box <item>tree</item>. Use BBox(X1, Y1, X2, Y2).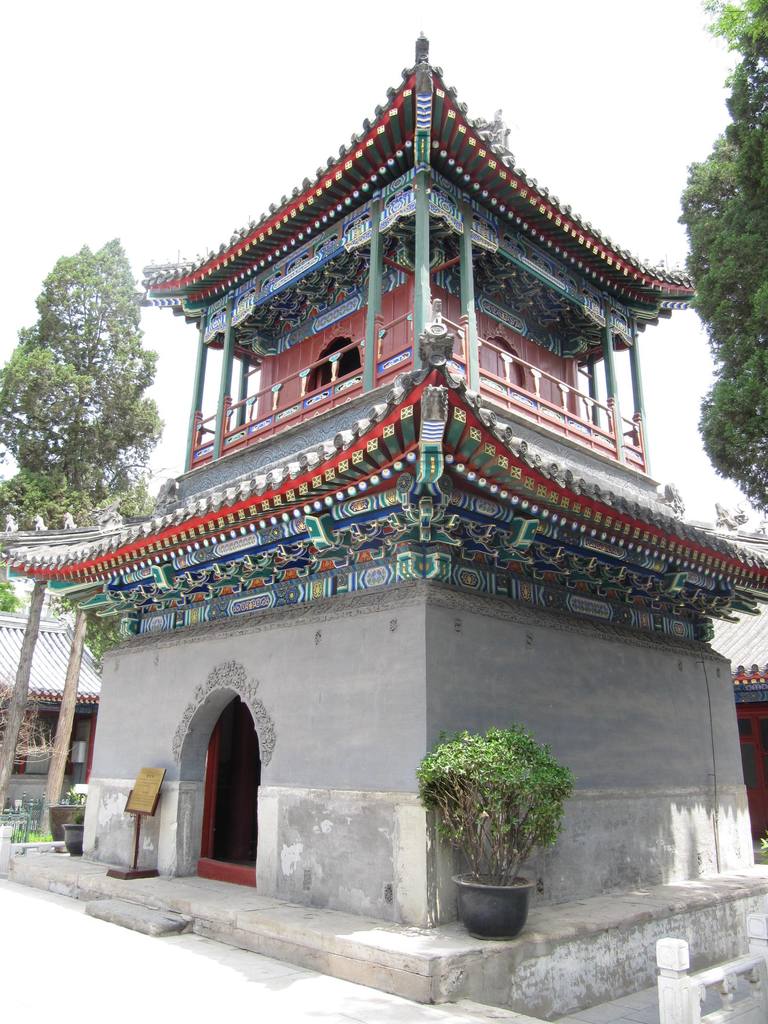
BBox(677, 0, 767, 514).
